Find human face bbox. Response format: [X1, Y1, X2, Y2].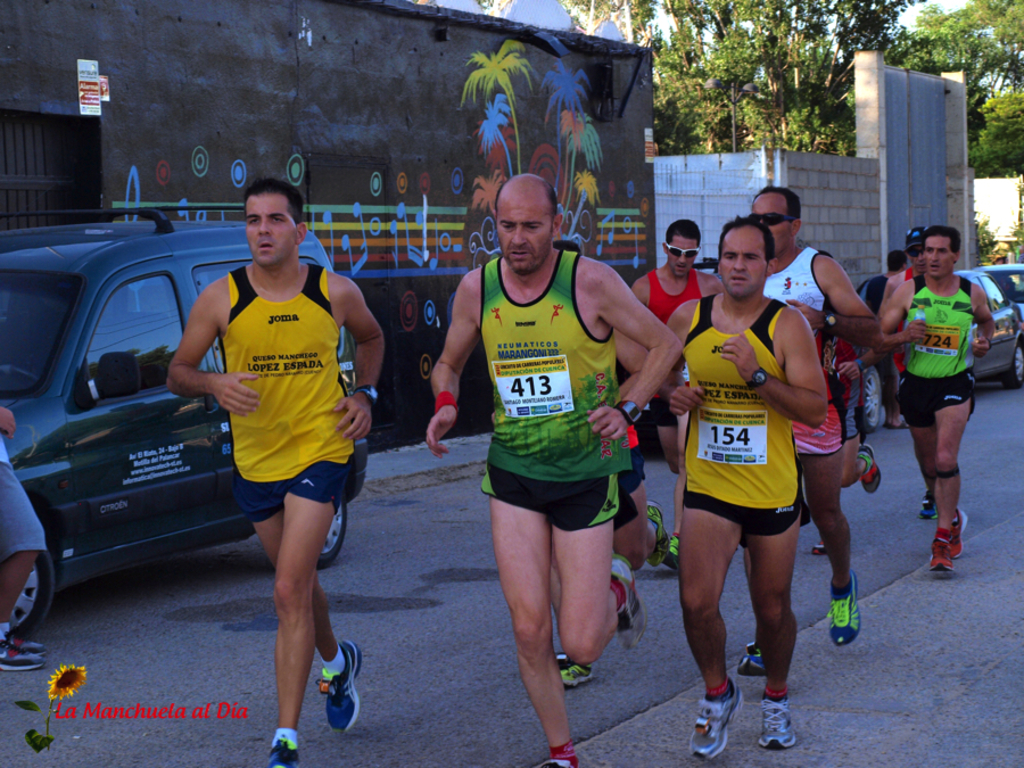
[922, 232, 952, 275].
